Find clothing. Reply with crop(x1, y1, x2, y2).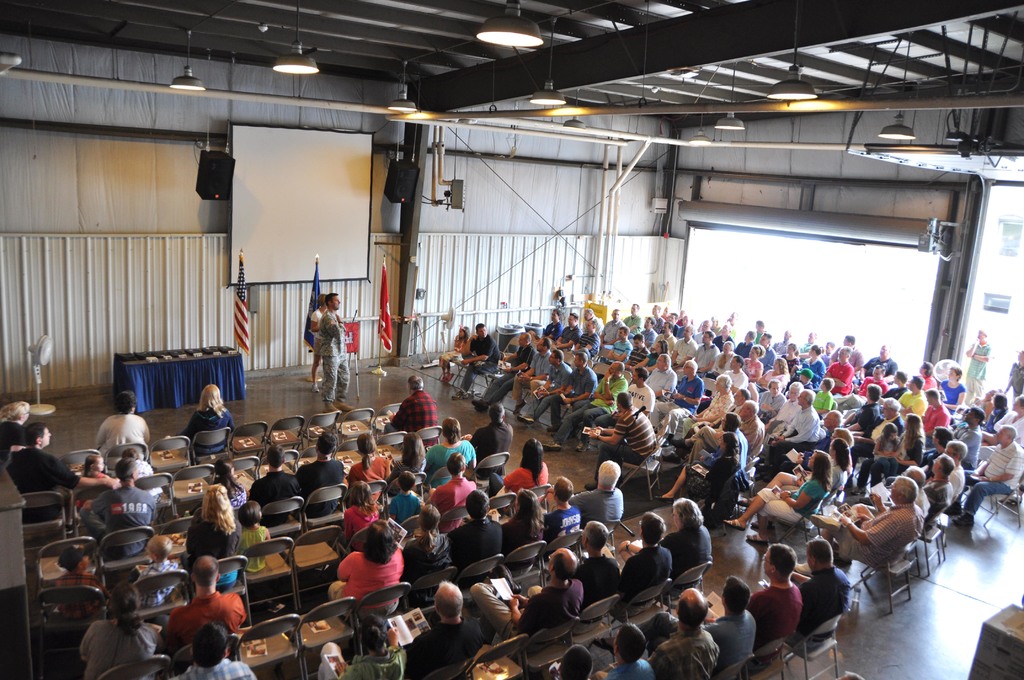
crop(867, 349, 899, 392).
